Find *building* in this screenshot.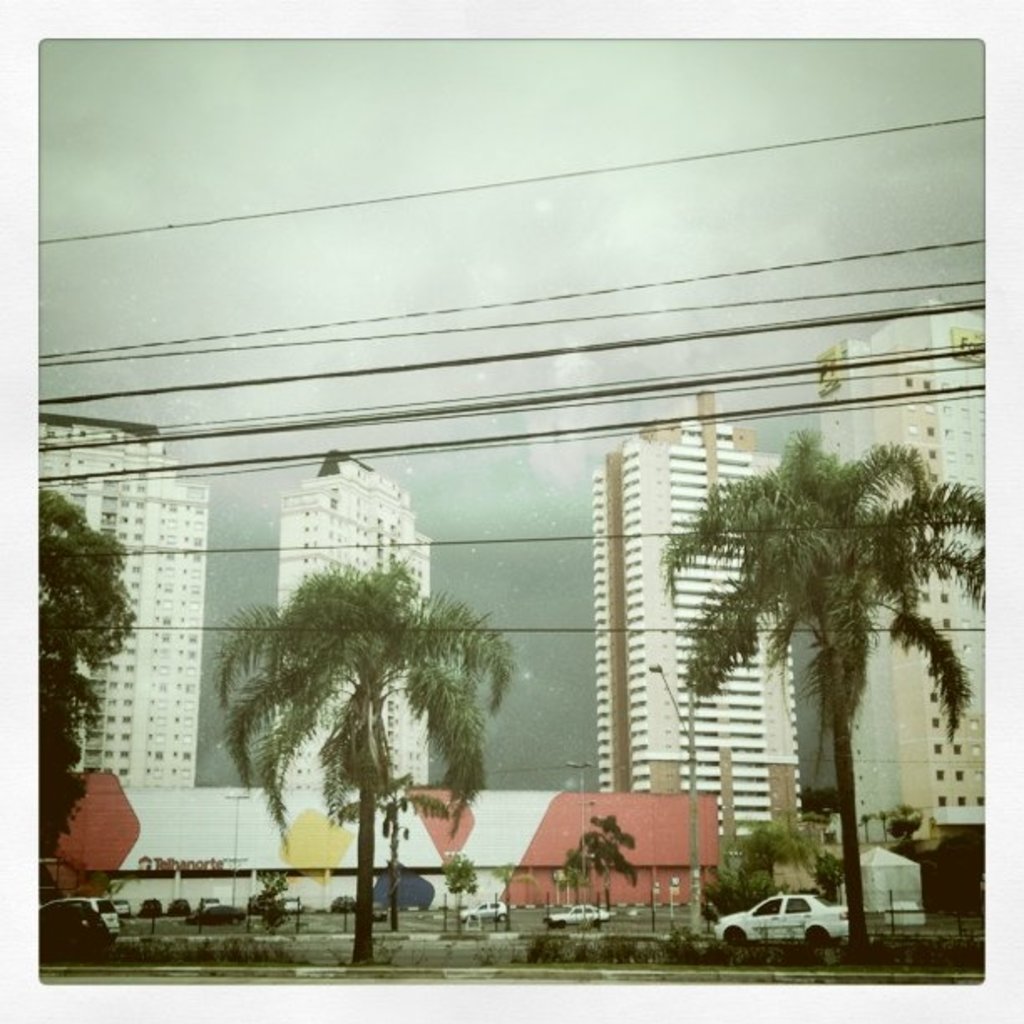
The bounding box for *building* is bbox=[35, 412, 212, 788].
